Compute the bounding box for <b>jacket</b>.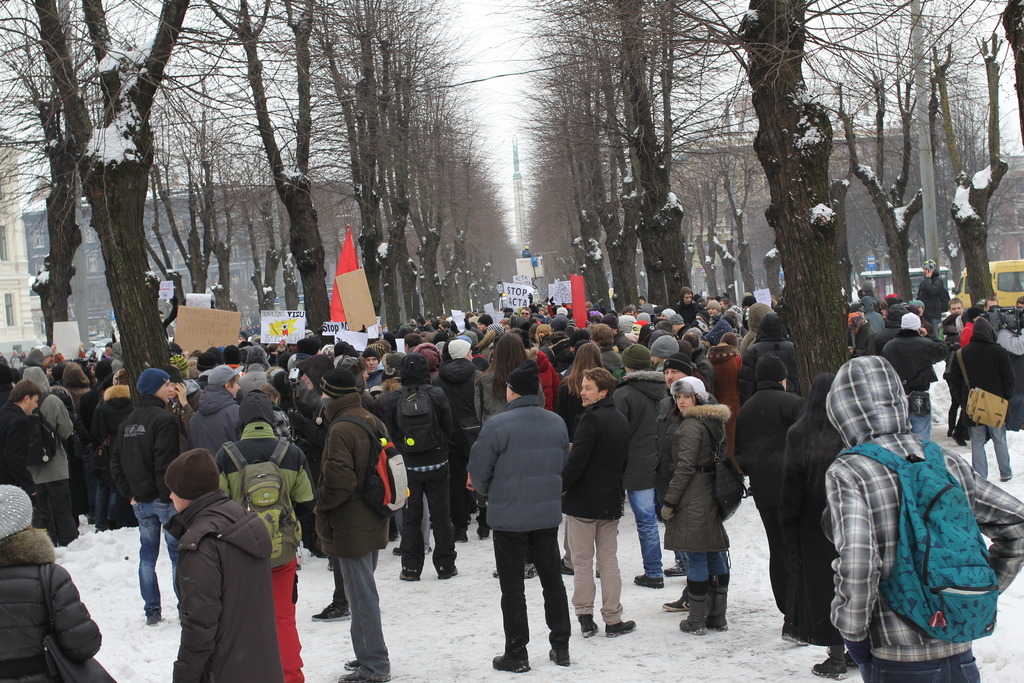
(x1=106, y1=394, x2=181, y2=498).
